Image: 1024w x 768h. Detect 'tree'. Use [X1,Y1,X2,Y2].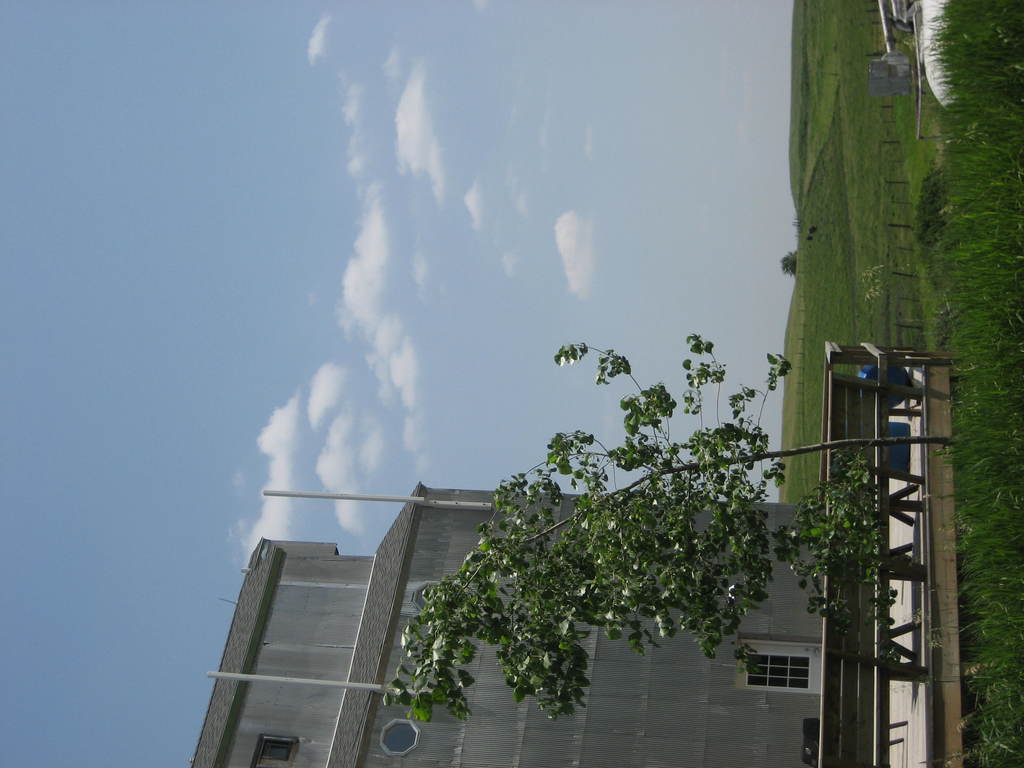
[386,339,953,722].
